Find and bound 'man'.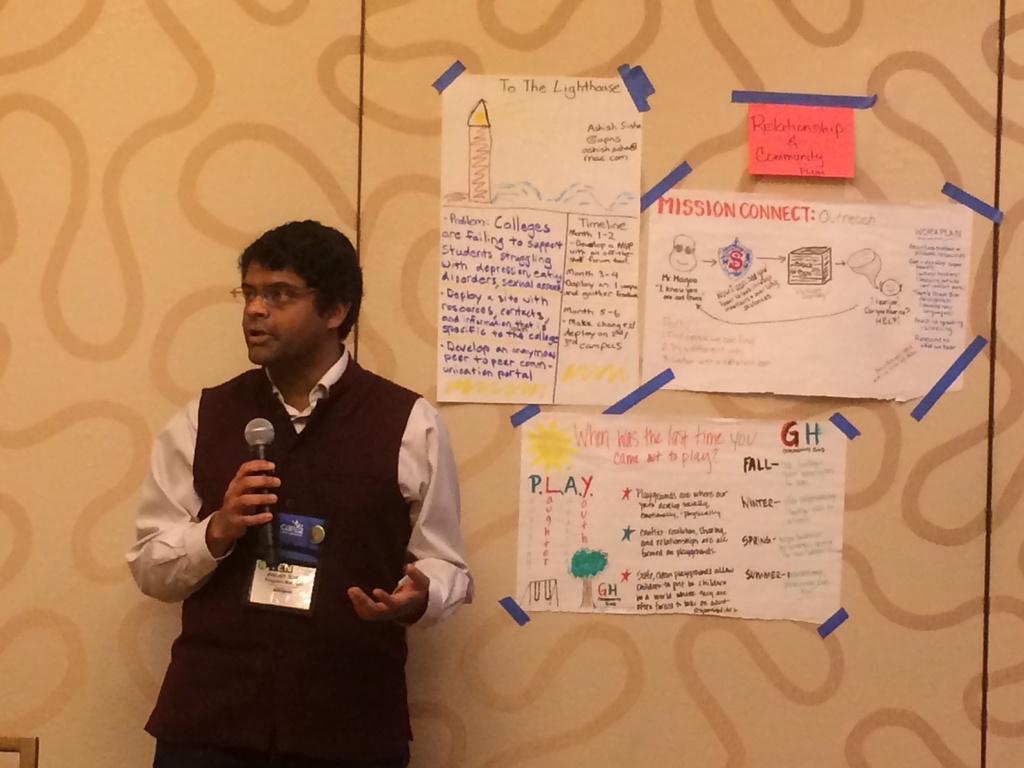
Bound: box=[136, 213, 467, 750].
